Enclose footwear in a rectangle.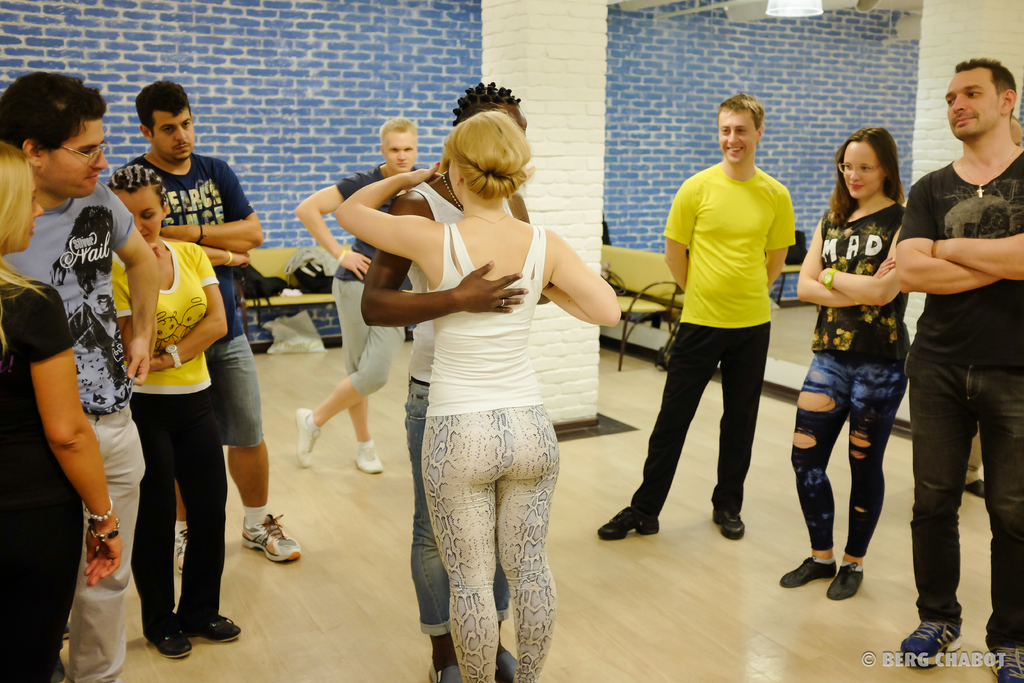
{"x1": 297, "y1": 409, "x2": 321, "y2": 470}.
